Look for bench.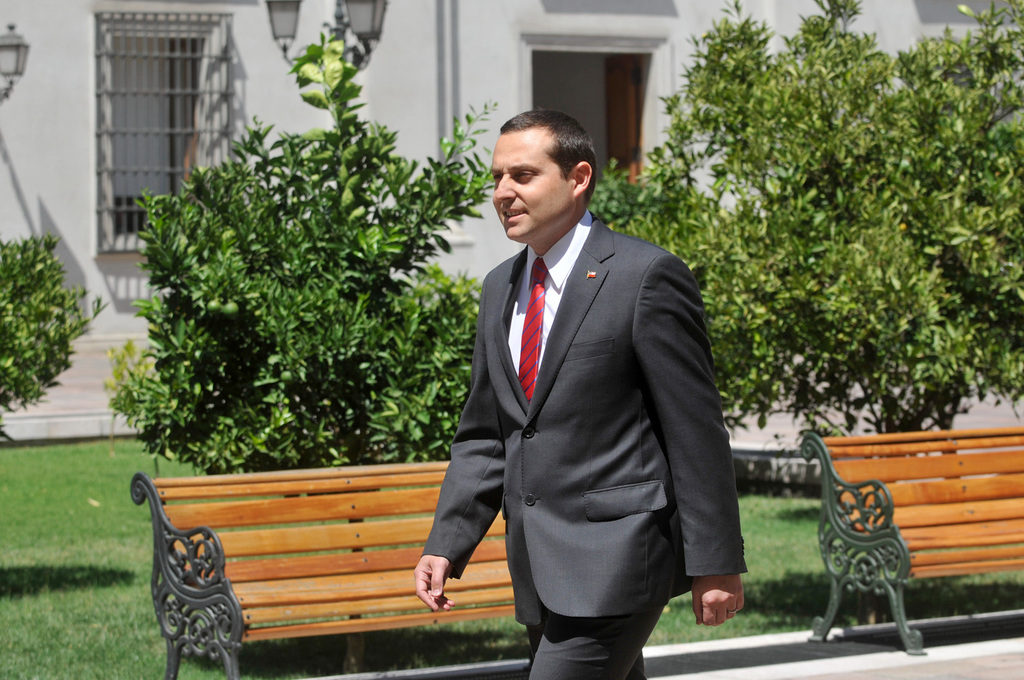
Found: (x1=813, y1=427, x2=1008, y2=658).
